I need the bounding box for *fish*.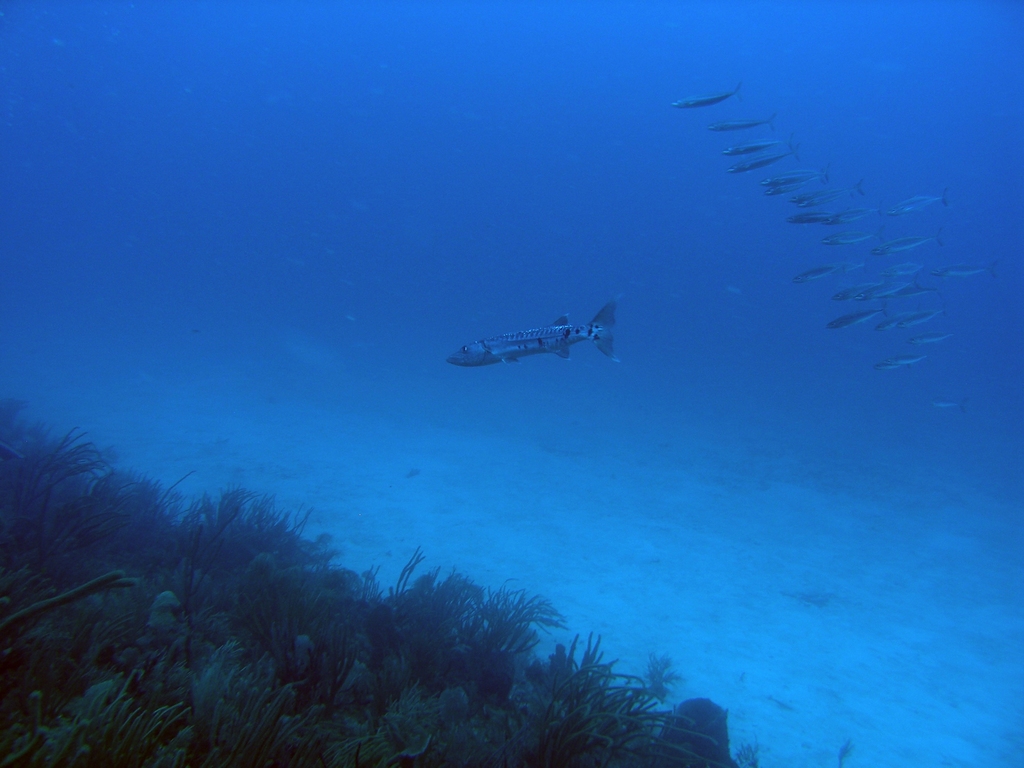
Here it is: [left=852, top=283, right=913, bottom=300].
